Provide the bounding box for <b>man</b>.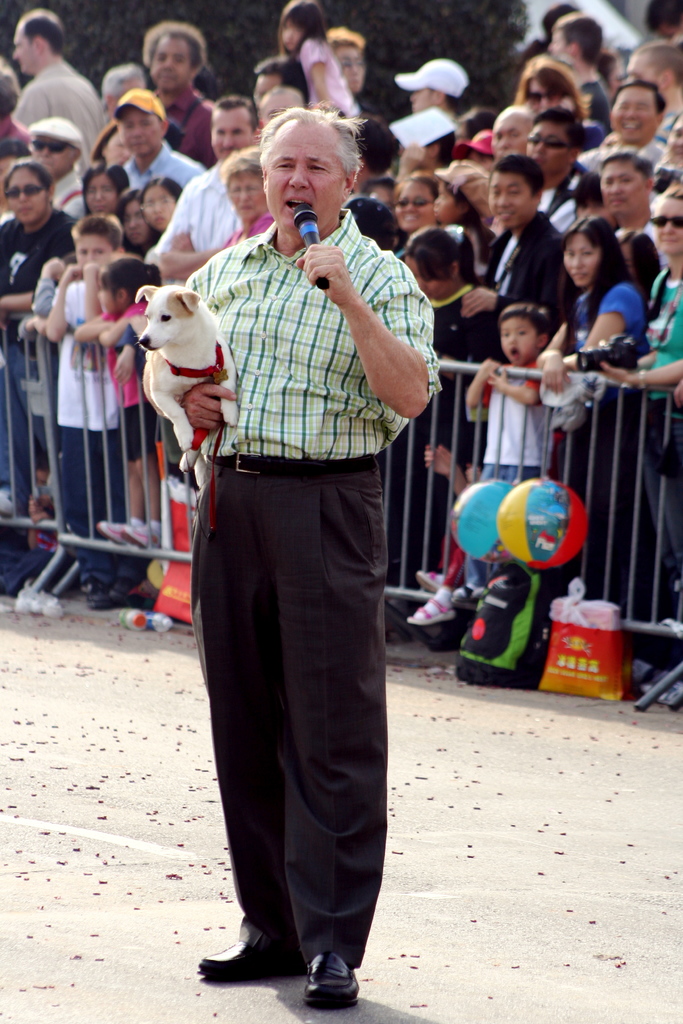
(457,150,564,463).
